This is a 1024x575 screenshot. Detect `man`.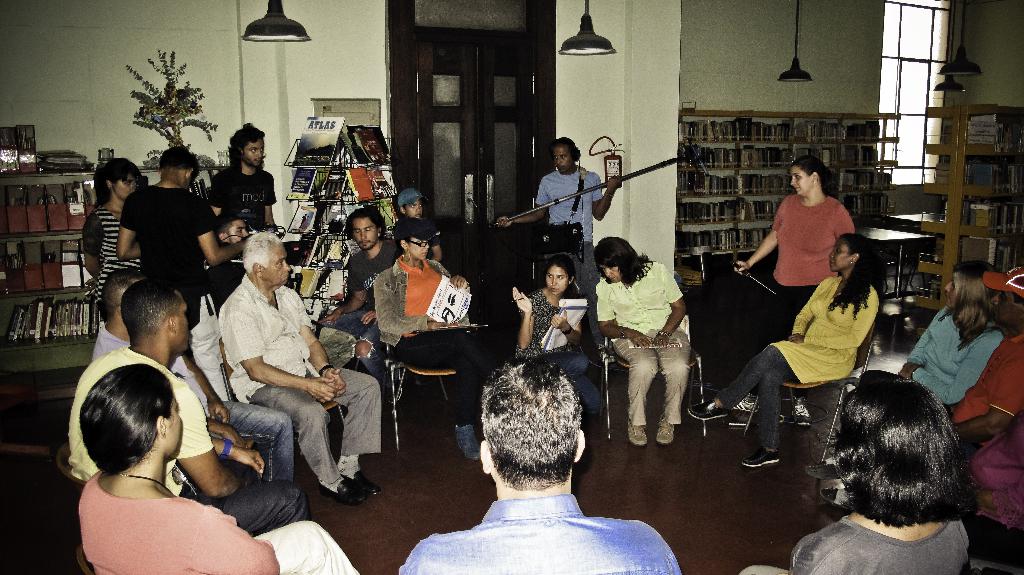
(x1=316, y1=199, x2=401, y2=390).
